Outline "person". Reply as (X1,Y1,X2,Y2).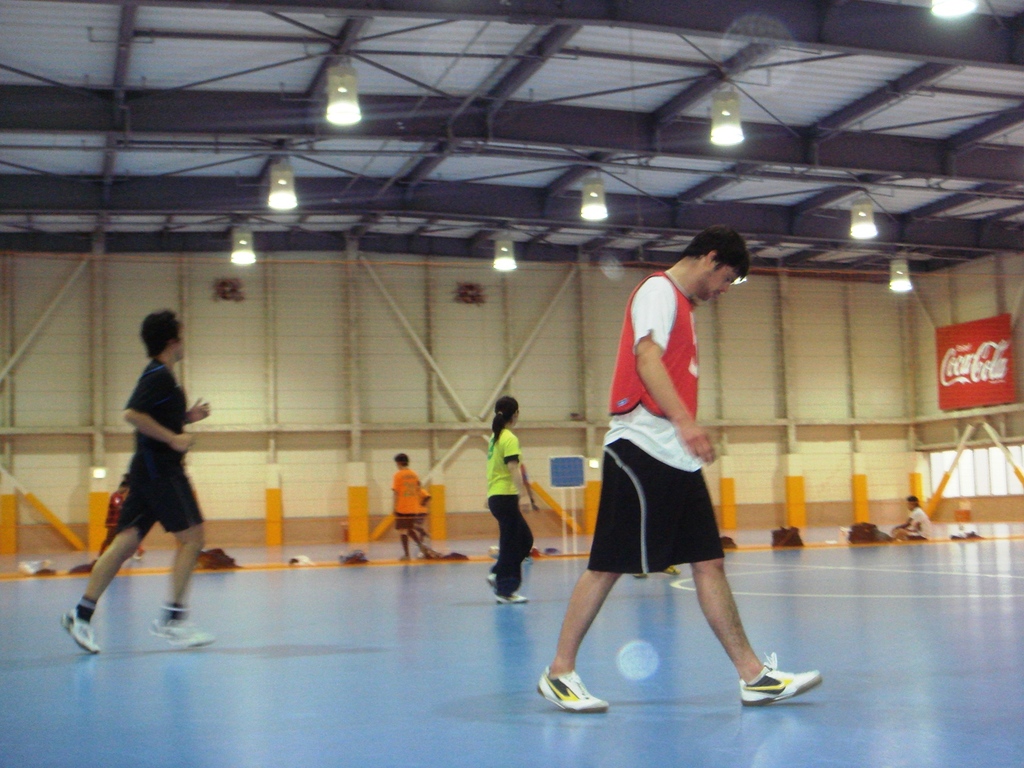
(891,494,933,540).
